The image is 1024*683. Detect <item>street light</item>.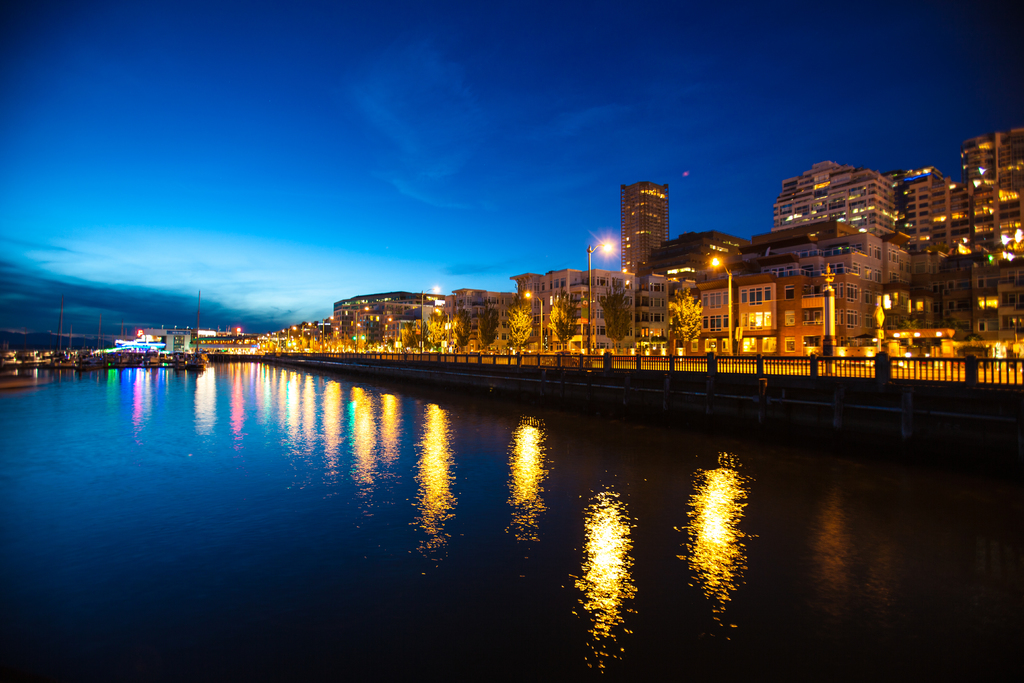
Detection: Rect(383, 314, 391, 351).
